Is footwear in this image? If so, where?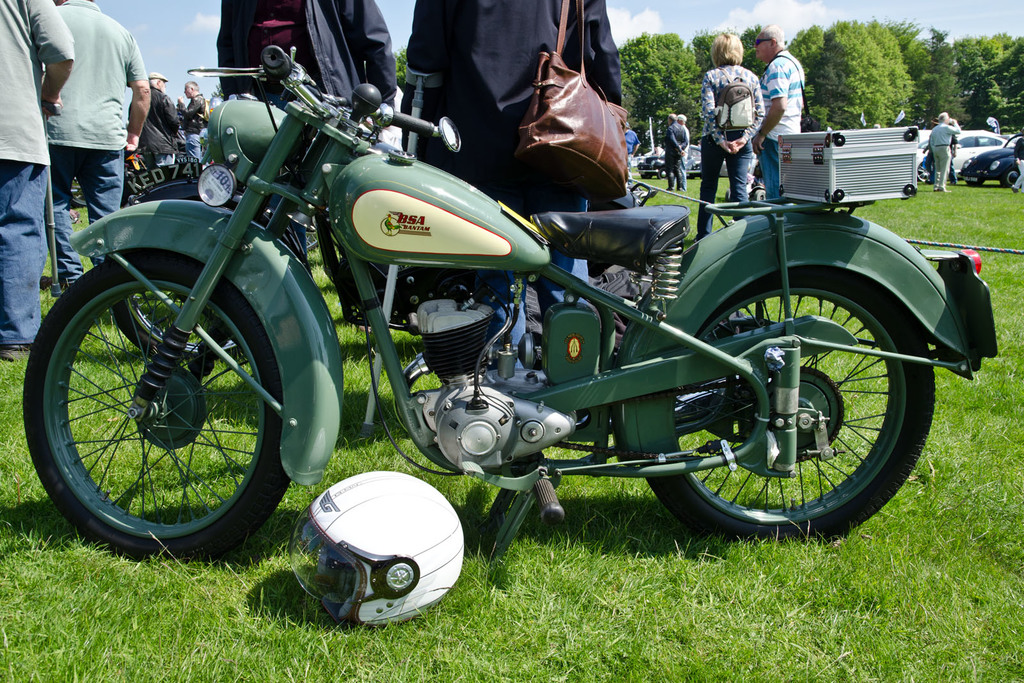
Yes, at <bbox>0, 339, 31, 362</bbox>.
